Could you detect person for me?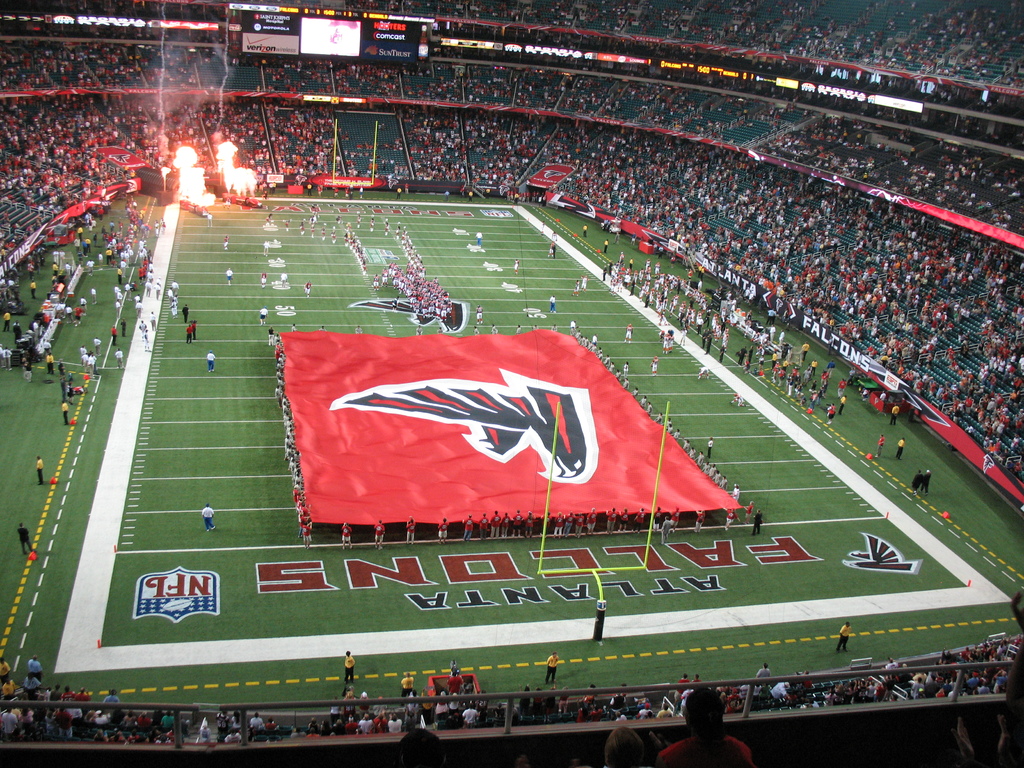
Detection result: {"left": 896, "top": 438, "right": 906, "bottom": 462}.
